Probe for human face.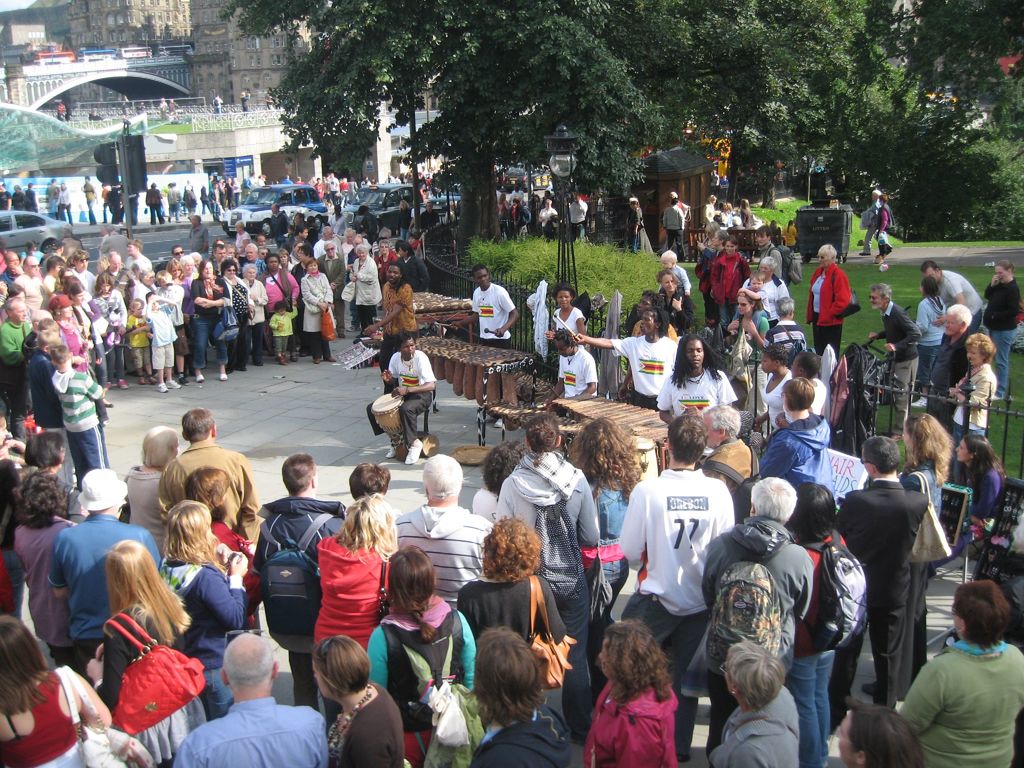
Probe result: rect(754, 278, 762, 291).
